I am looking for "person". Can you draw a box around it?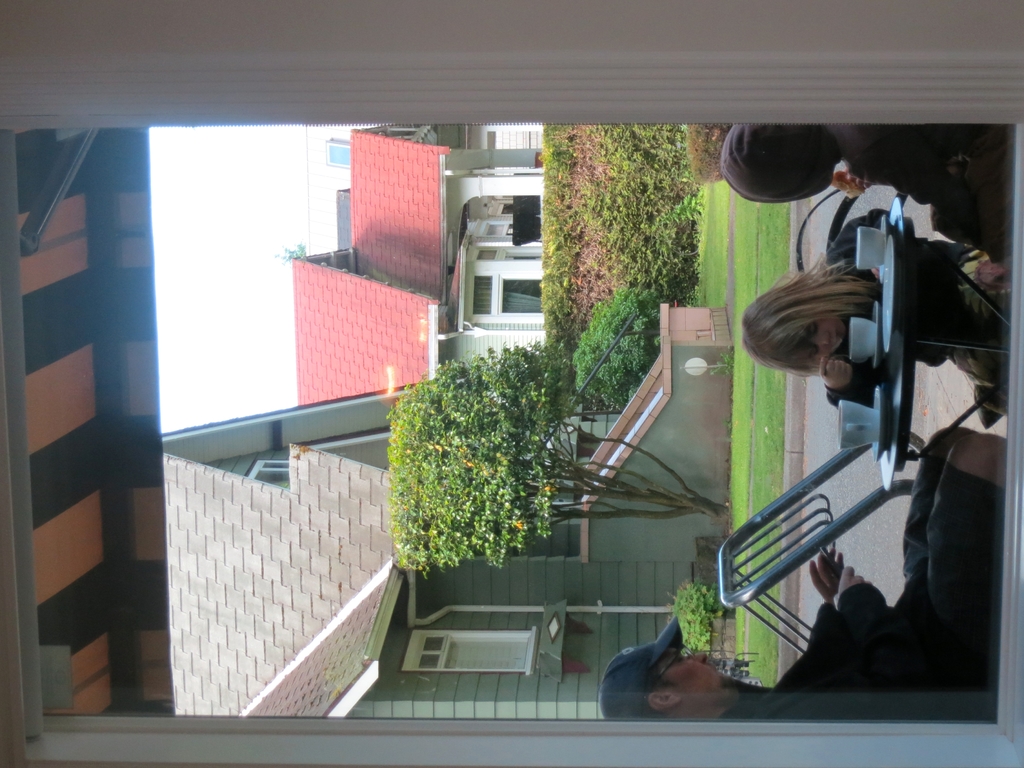
Sure, the bounding box is l=599, t=427, r=1007, b=723.
